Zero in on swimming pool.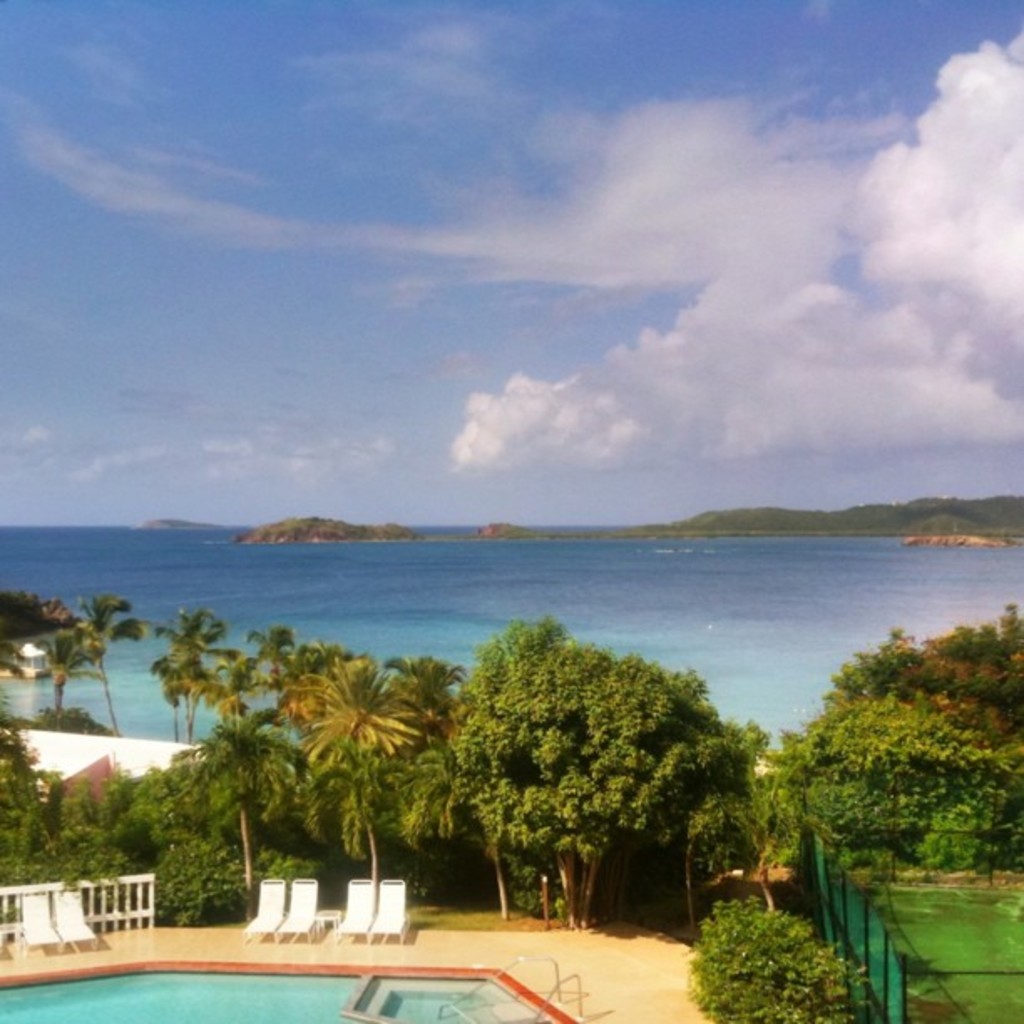
Zeroed in: region(0, 957, 579, 1022).
